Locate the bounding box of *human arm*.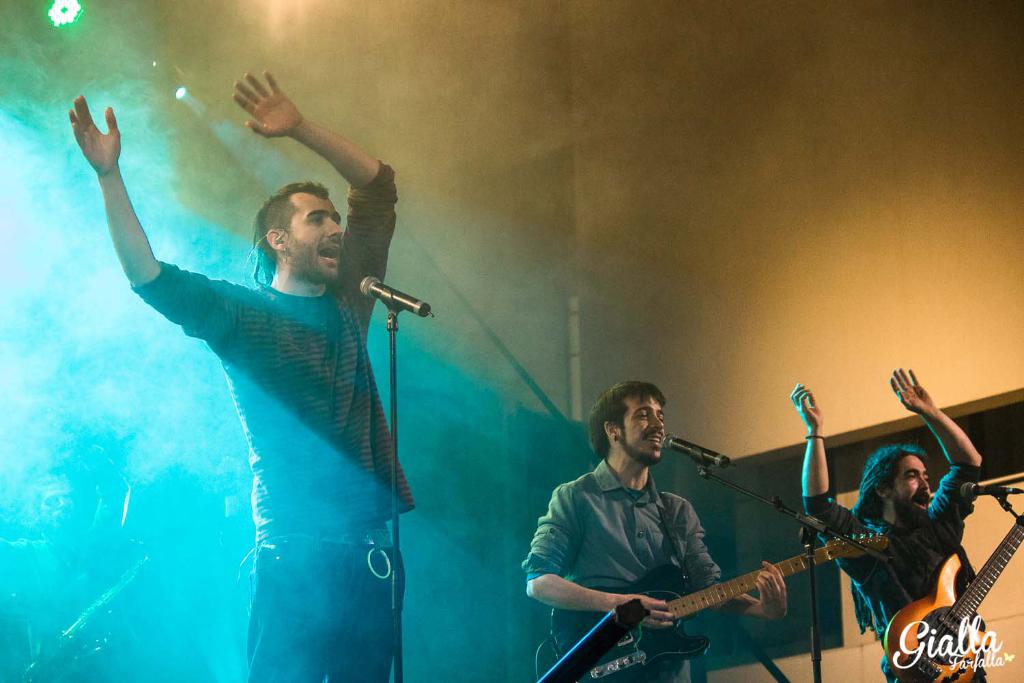
Bounding box: 66/85/219/339.
